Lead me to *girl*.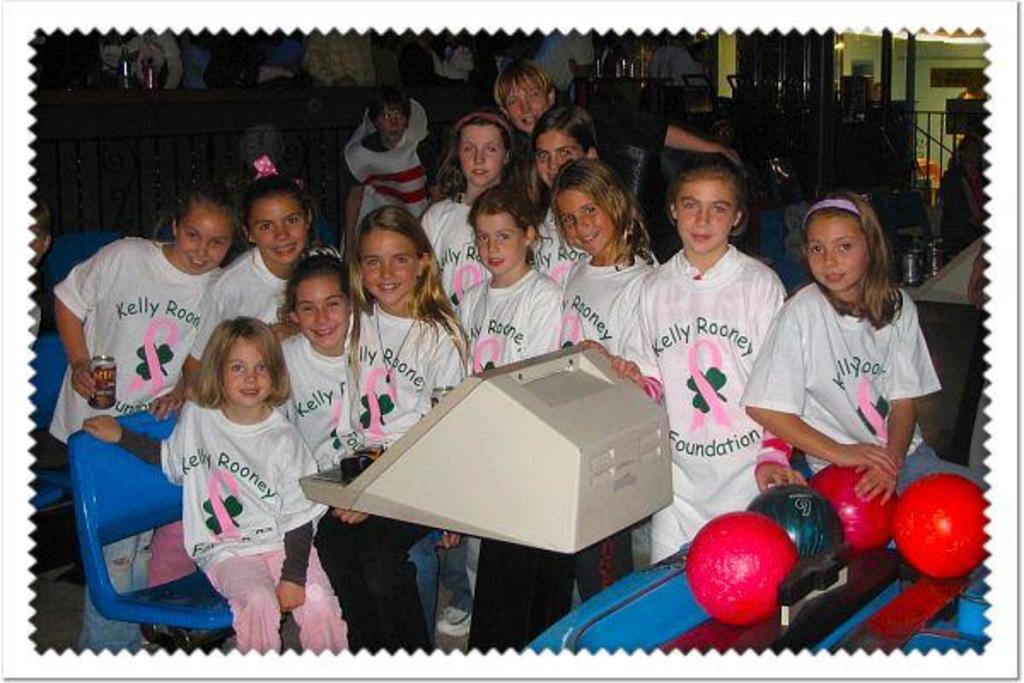
Lead to 739, 191, 992, 594.
